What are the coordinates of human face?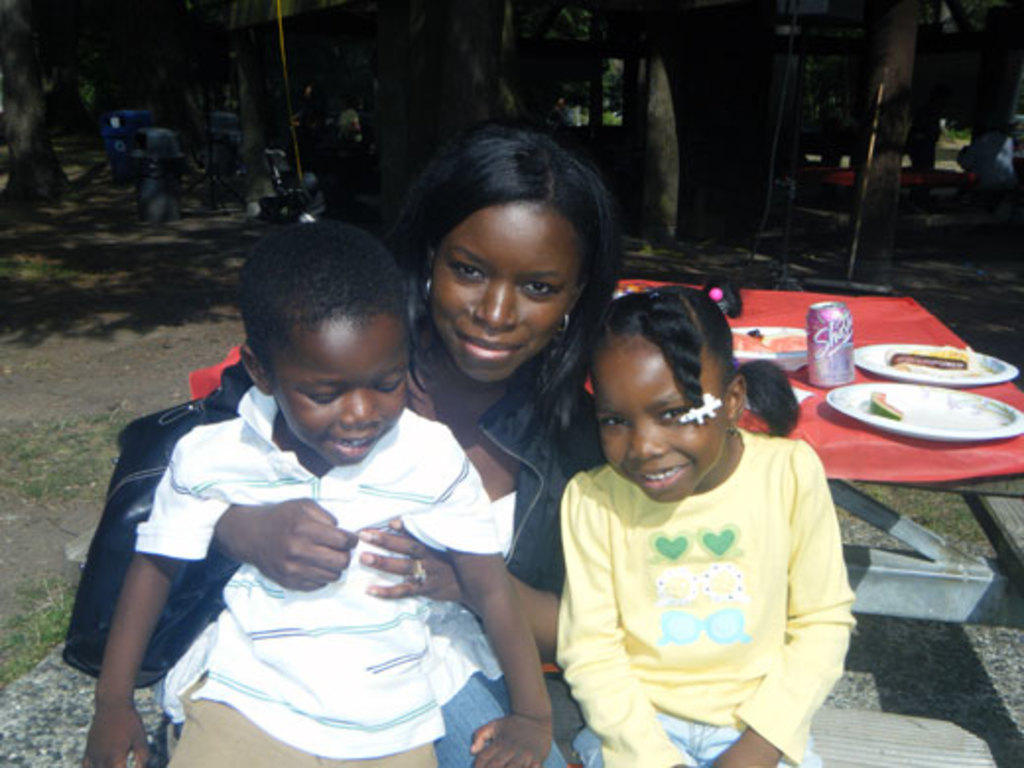
<region>589, 337, 729, 496</region>.
